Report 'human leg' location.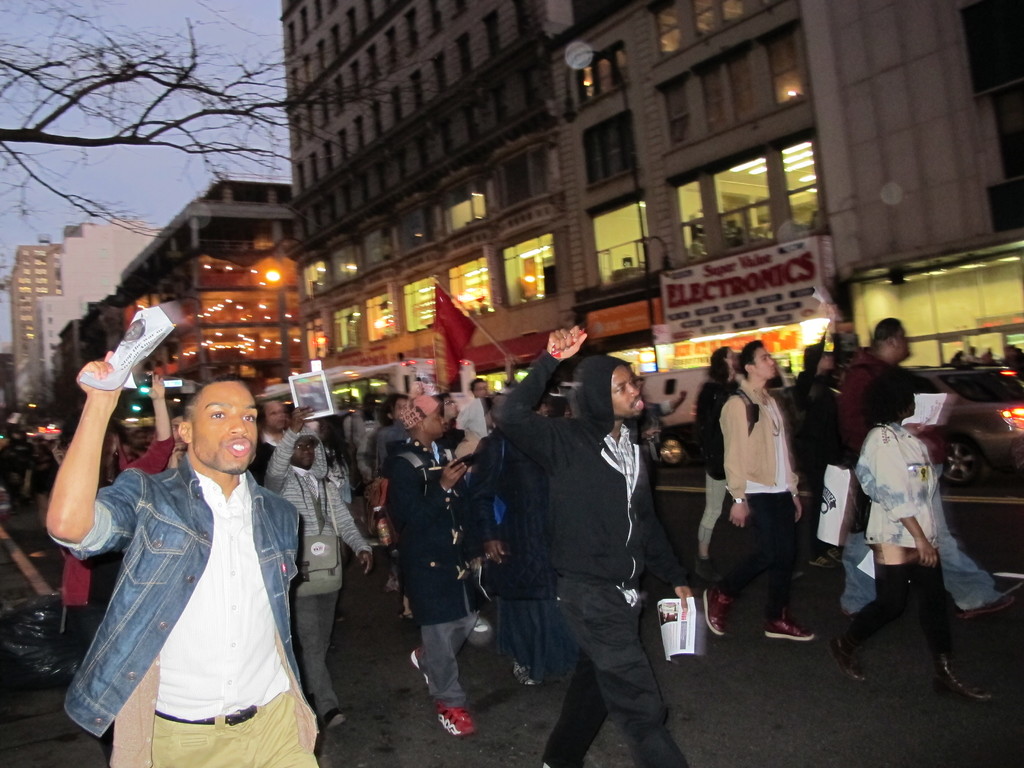
Report: {"x1": 940, "y1": 467, "x2": 1005, "y2": 625}.
